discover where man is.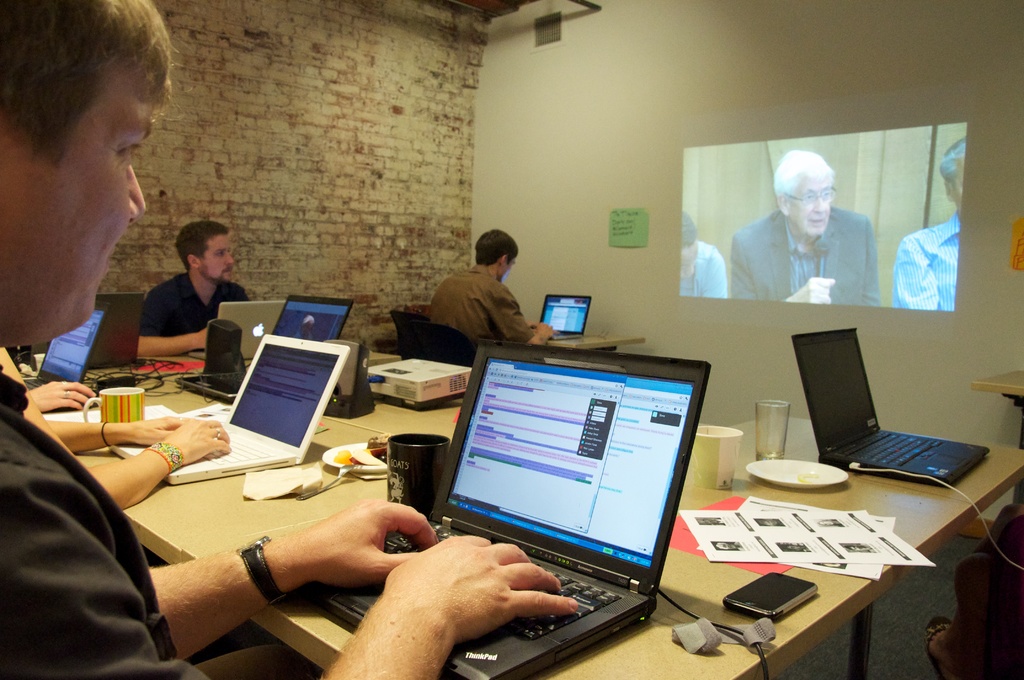
Discovered at crop(726, 150, 882, 307).
